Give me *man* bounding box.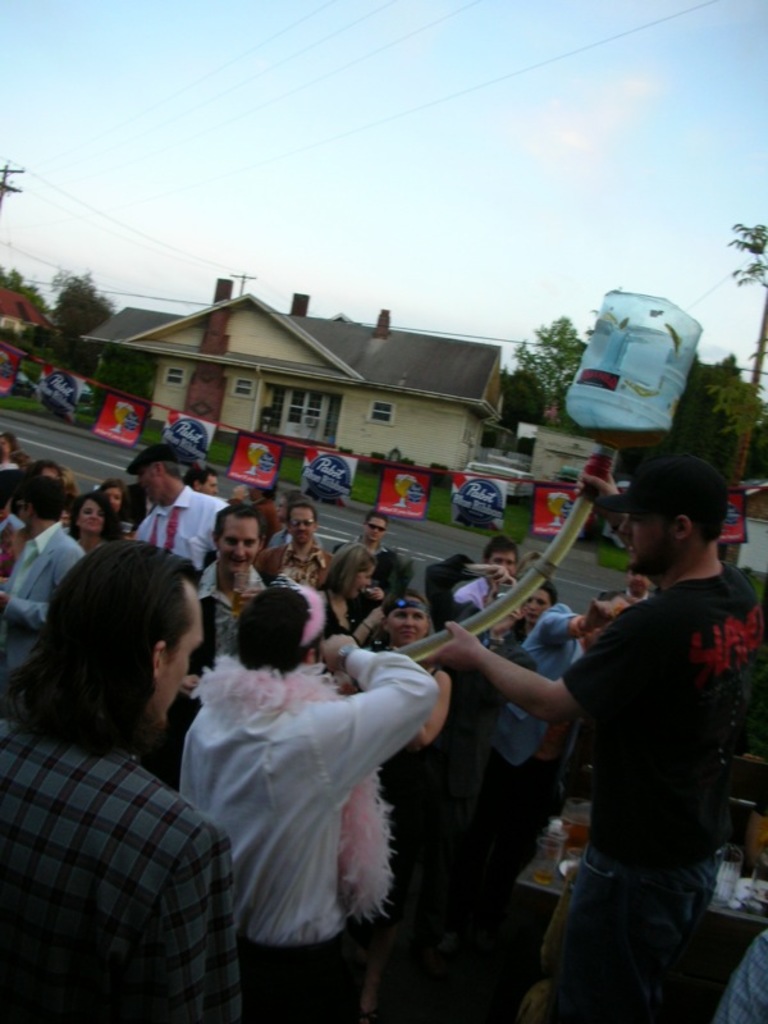
region(0, 472, 86, 663).
